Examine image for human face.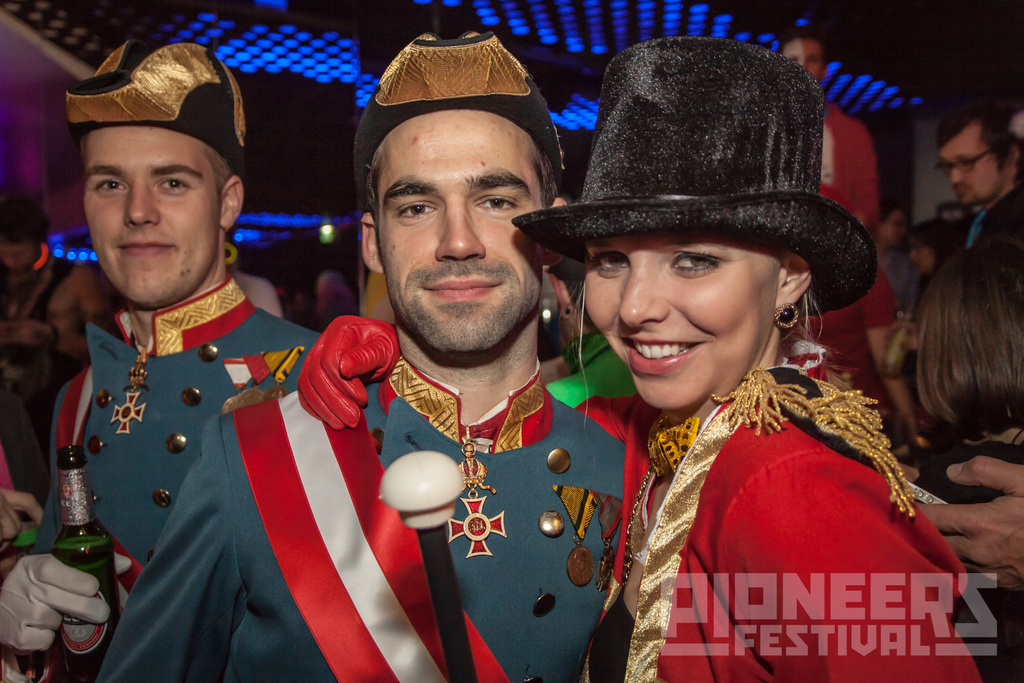
Examination result: 375, 110, 548, 353.
